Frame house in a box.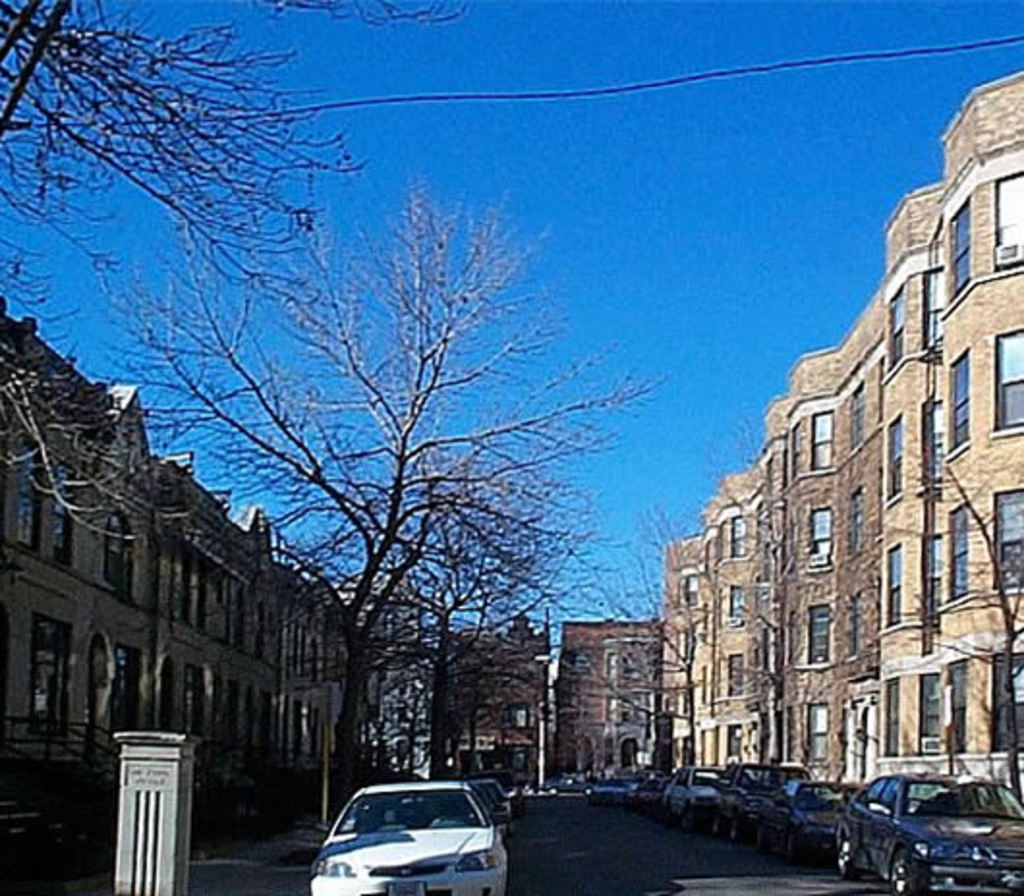
region(0, 301, 396, 825).
